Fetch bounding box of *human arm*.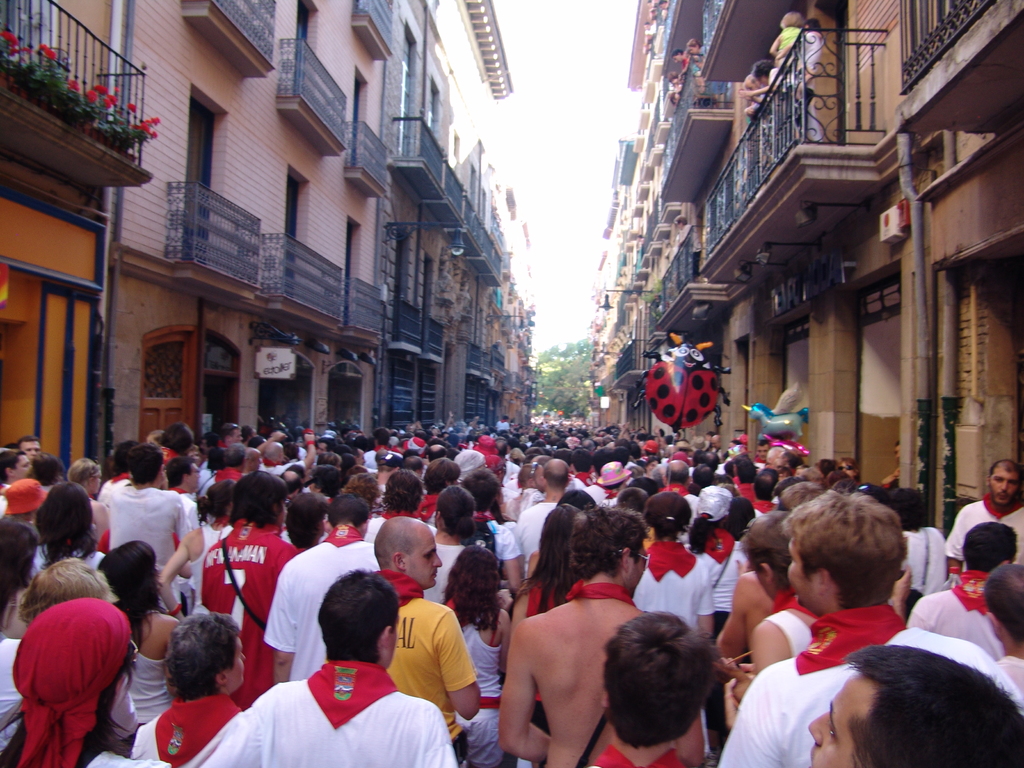
Bbox: Rect(520, 554, 550, 577).
